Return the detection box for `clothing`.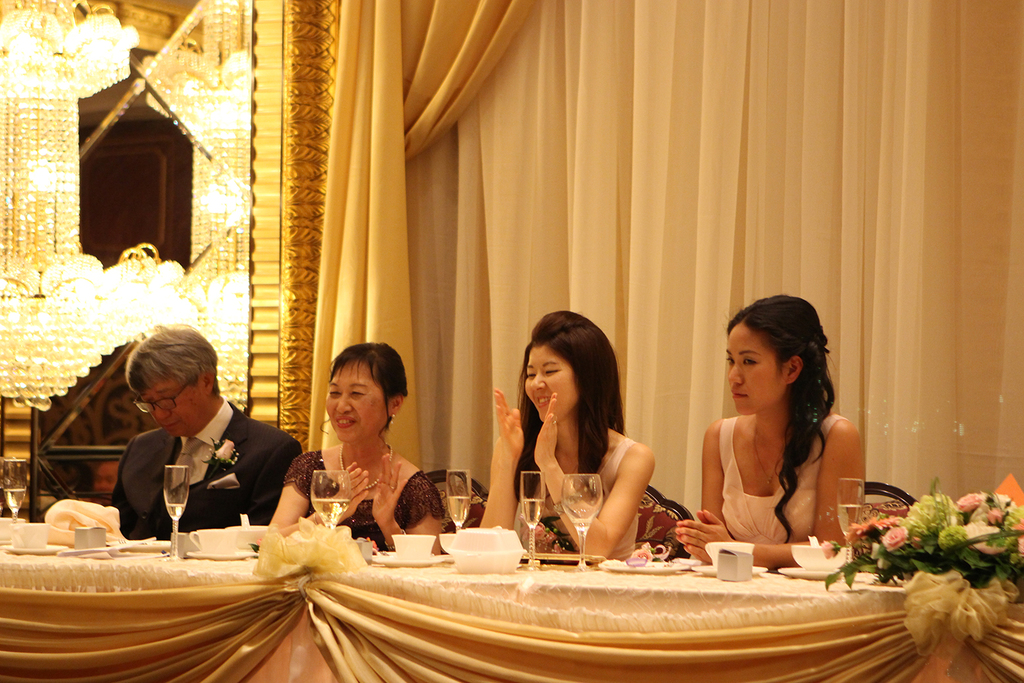
box=[281, 446, 446, 549].
